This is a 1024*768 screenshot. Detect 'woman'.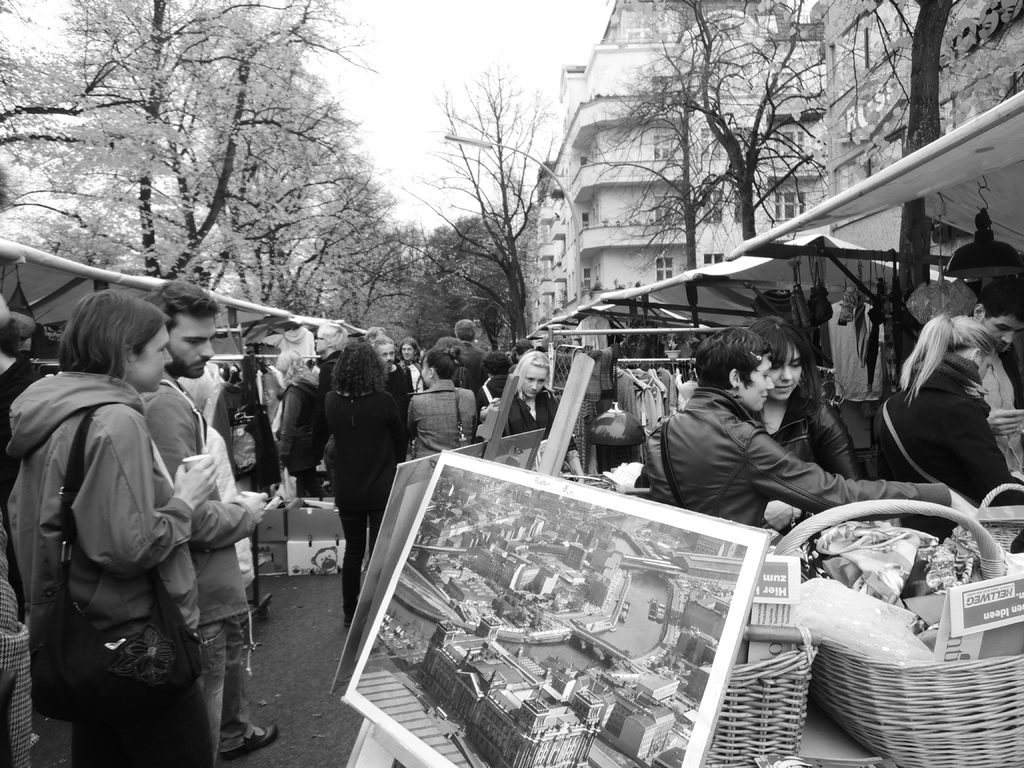
<bbox>870, 314, 1023, 553</bbox>.
